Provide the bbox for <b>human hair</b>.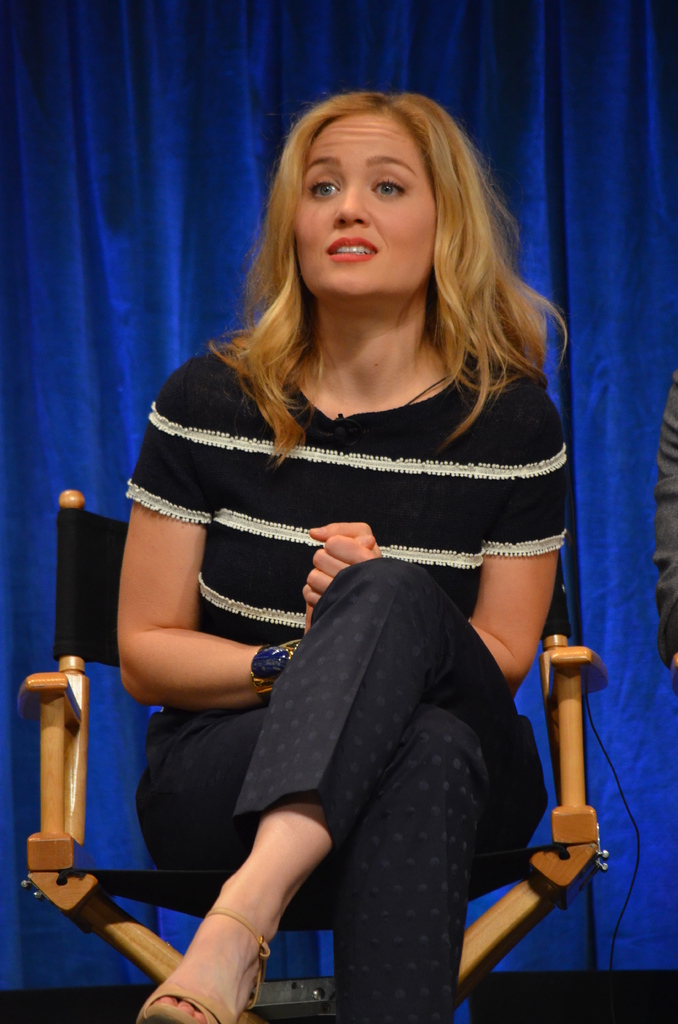
x1=236, y1=83, x2=552, y2=448.
